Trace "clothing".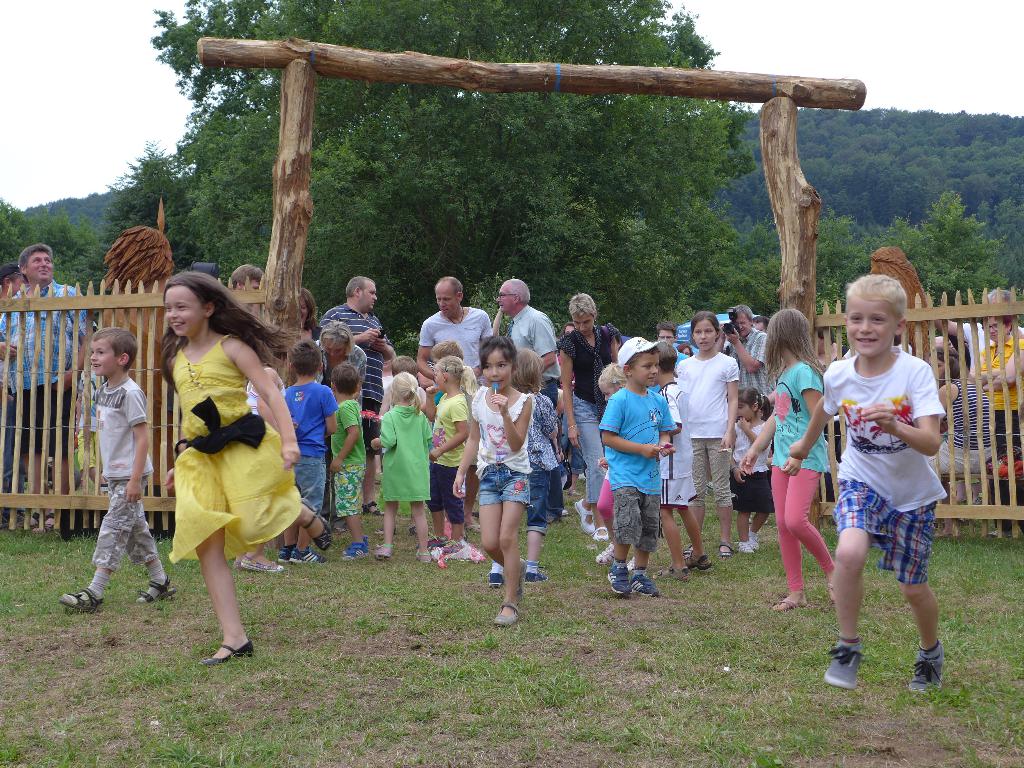
Traced to 161, 348, 312, 575.
